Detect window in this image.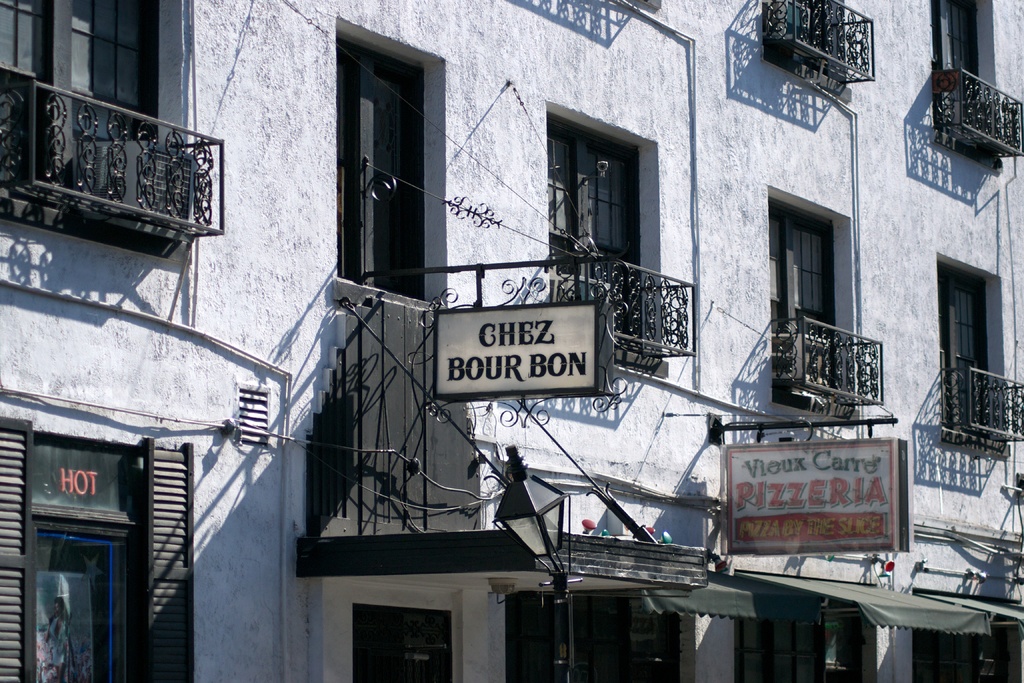
Detection: select_region(771, 207, 841, 403).
